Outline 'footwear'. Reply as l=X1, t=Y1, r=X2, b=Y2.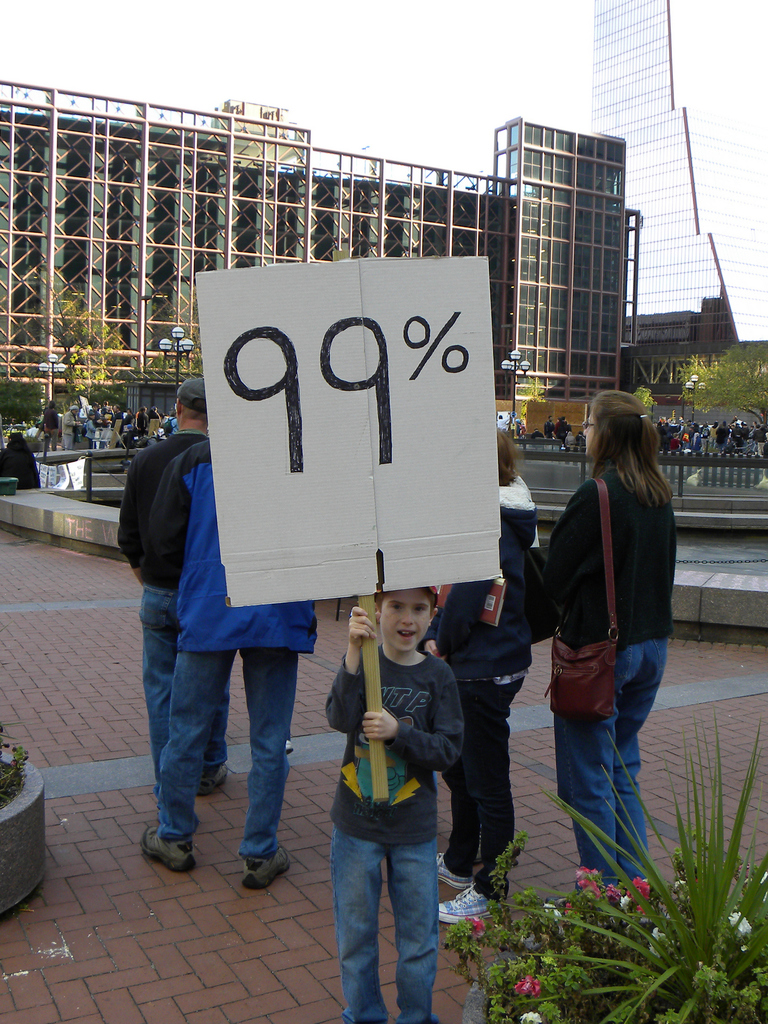
l=533, t=897, r=575, b=925.
